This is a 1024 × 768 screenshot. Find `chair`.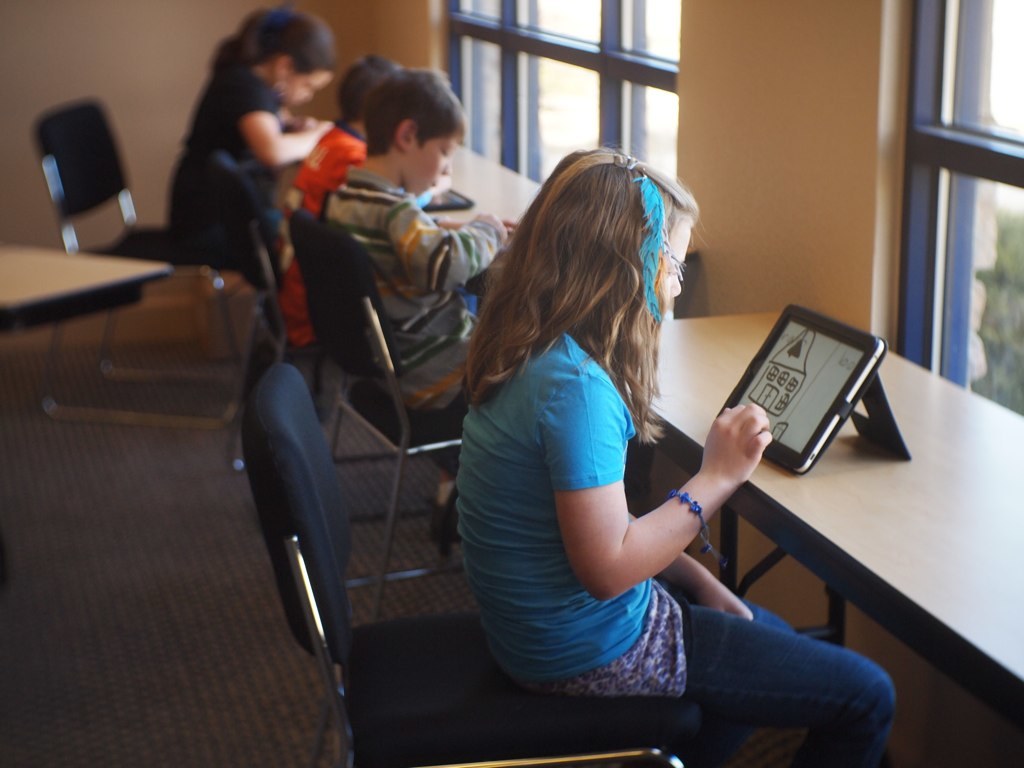
Bounding box: bbox=[288, 211, 475, 626].
